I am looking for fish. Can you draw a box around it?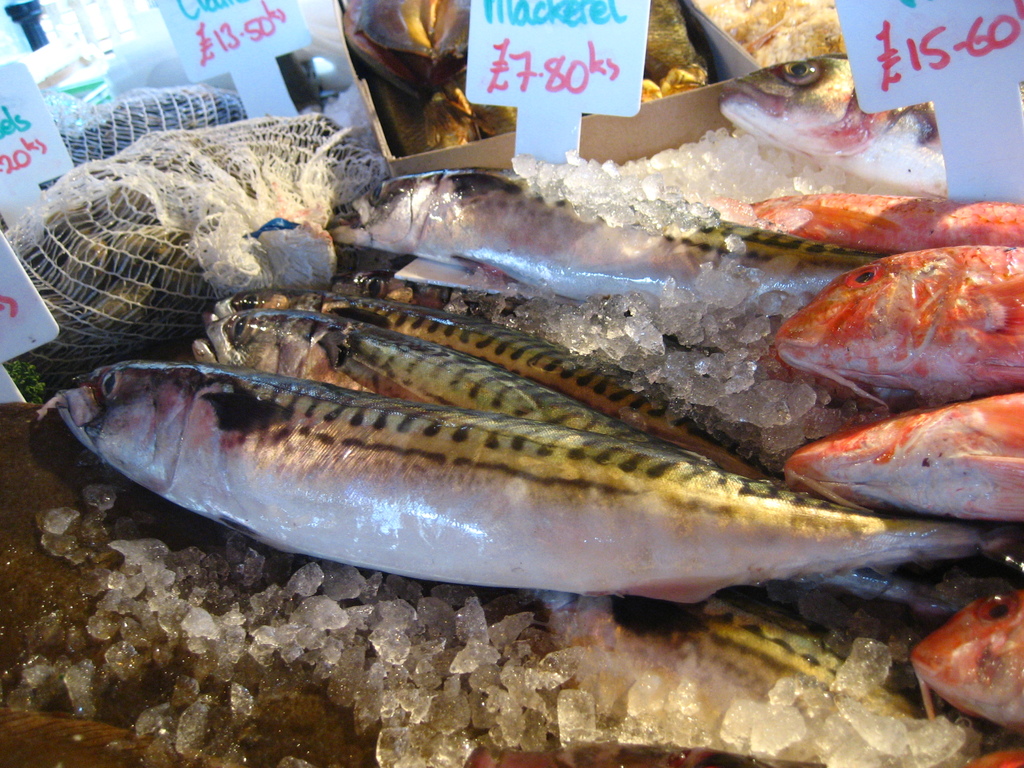
Sure, the bounding box is 330,261,687,379.
